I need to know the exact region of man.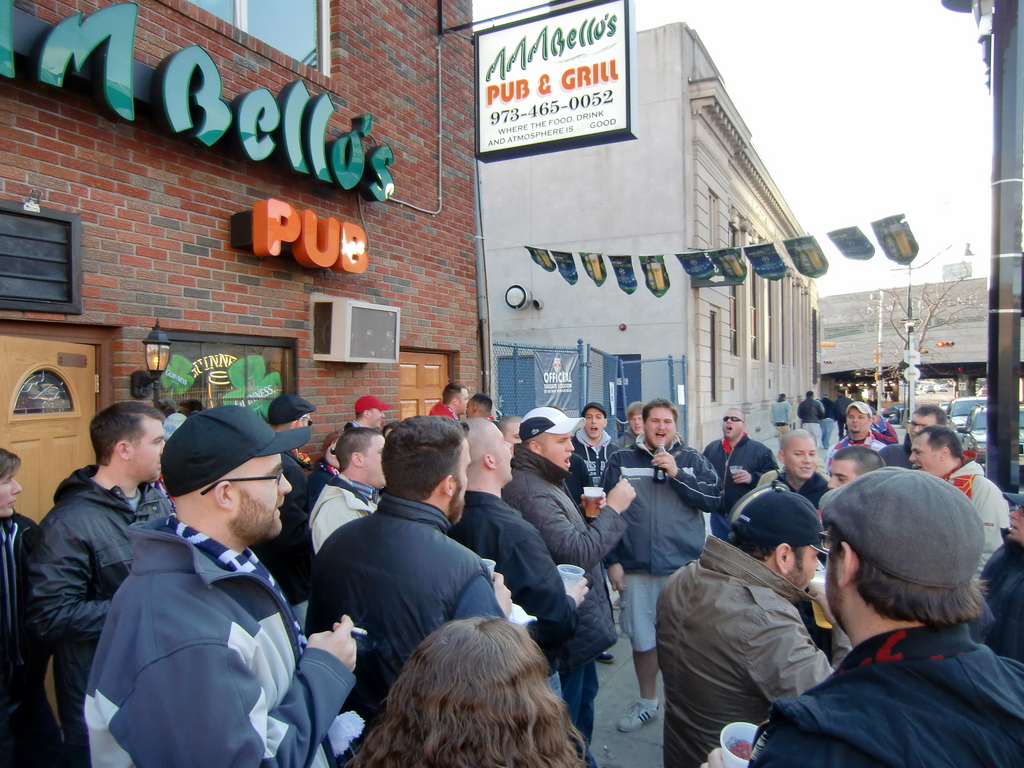
Region: l=602, t=395, r=719, b=735.
